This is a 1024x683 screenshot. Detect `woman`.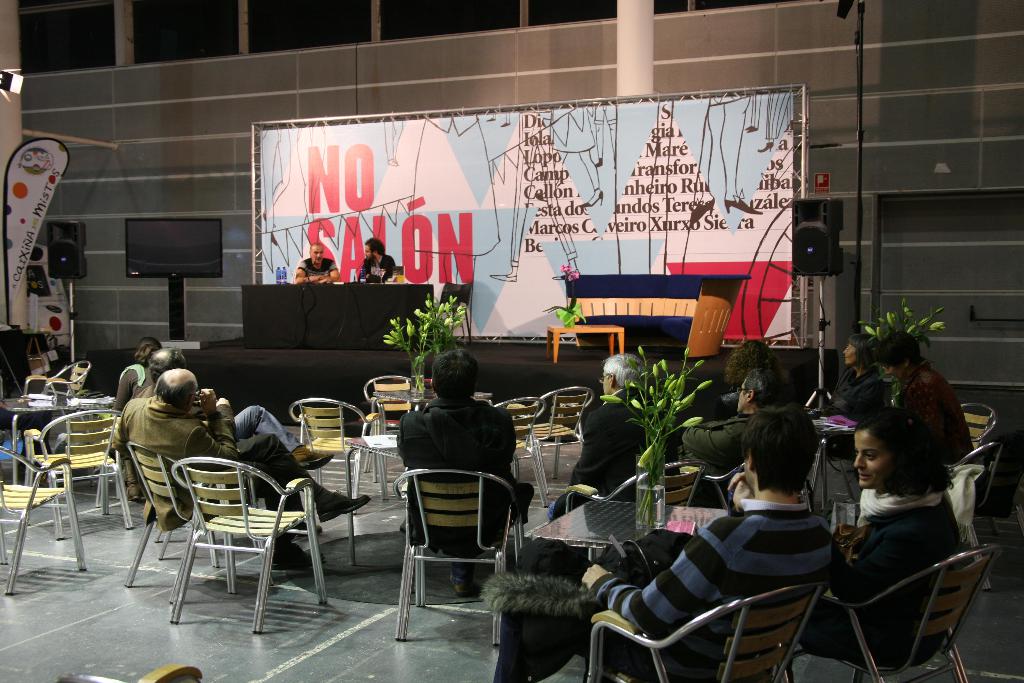
(left=826, top=334, right=885, bottom=417).
